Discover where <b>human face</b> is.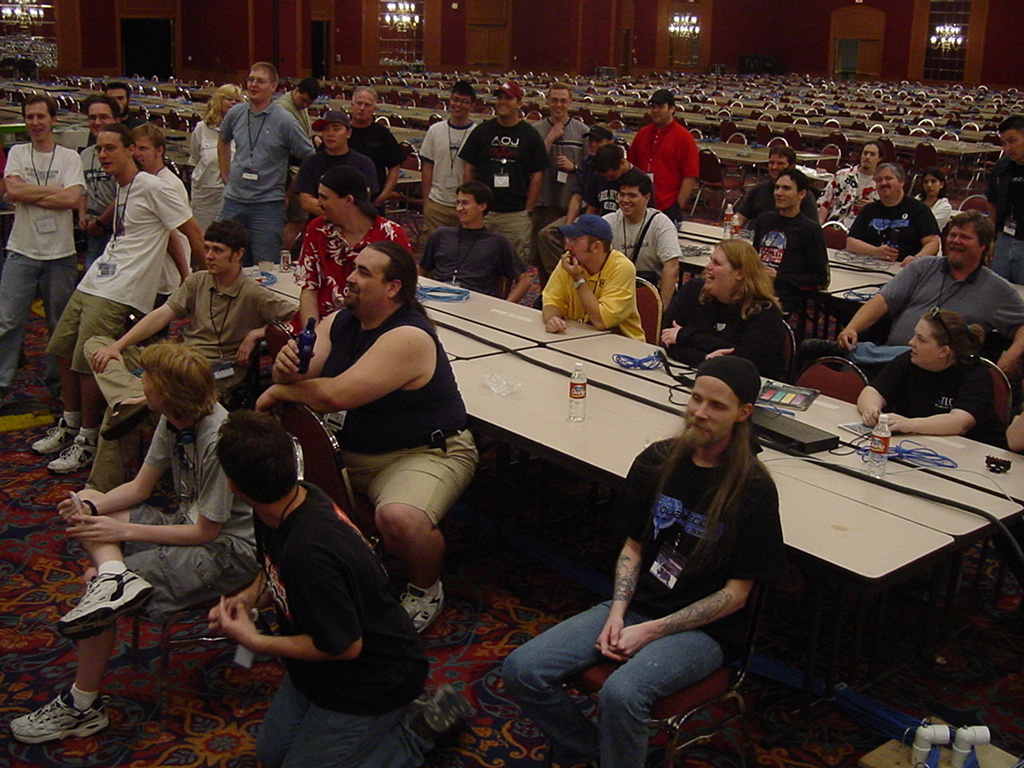
Discovered at [876,171,898,195].
